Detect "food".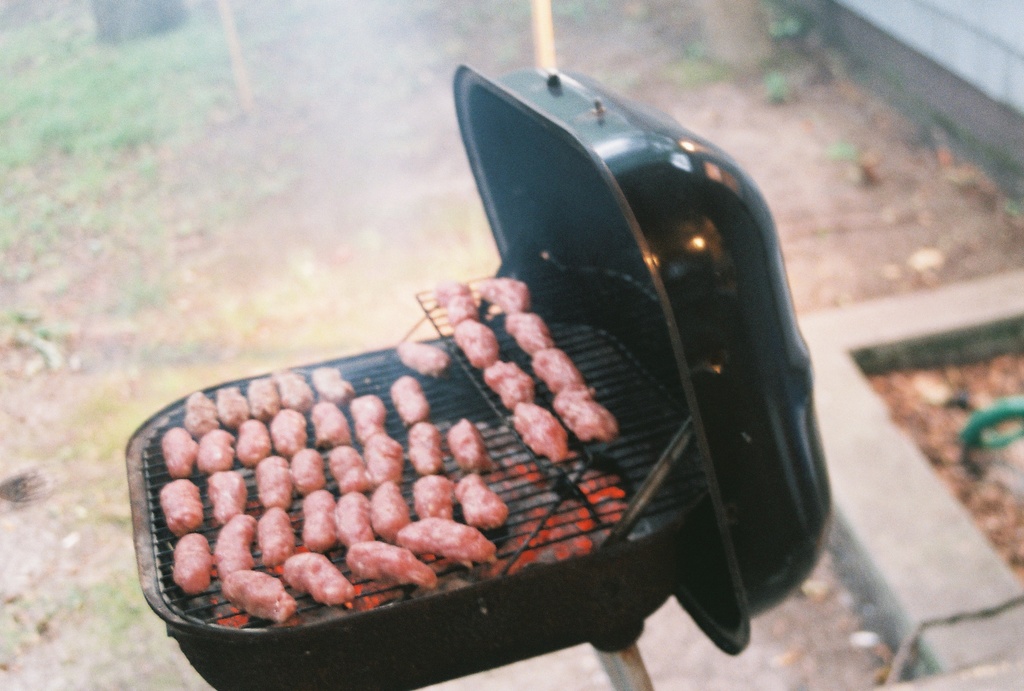
Detected at (x1=552, y1=390, x2=616, y2=445).
